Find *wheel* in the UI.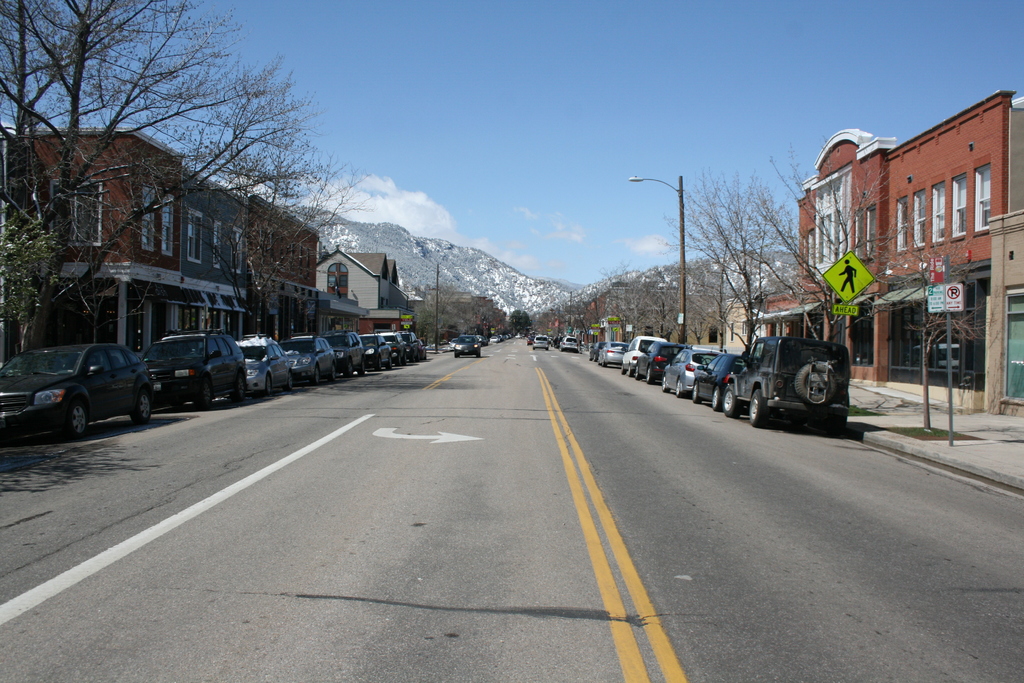
UI element at {"x1": 193, "y1": 377, "x2": 212, "y2": 409}.
